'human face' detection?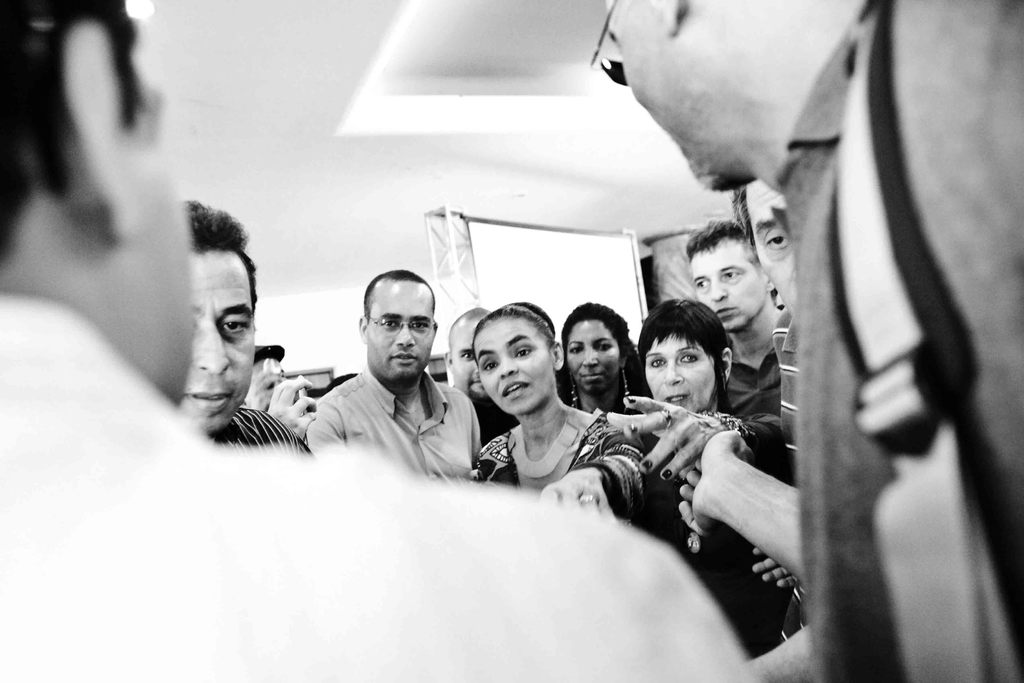
559, 320, 623, 400
